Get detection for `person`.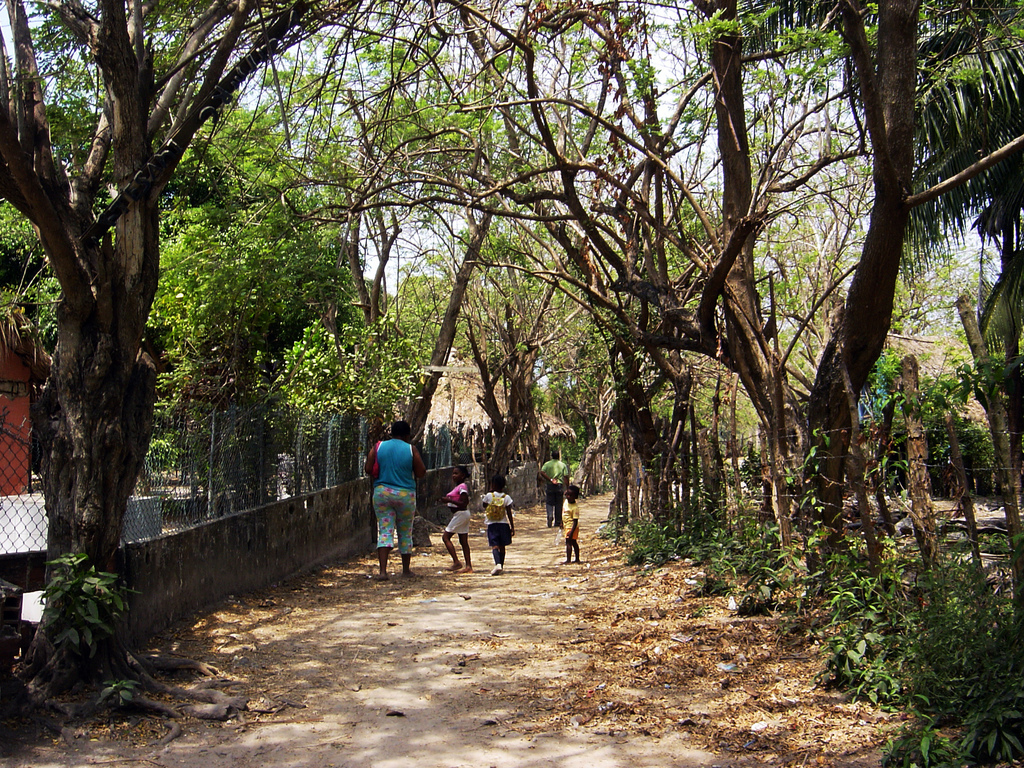
Detection: select_region(361, 422, 421, 580).
